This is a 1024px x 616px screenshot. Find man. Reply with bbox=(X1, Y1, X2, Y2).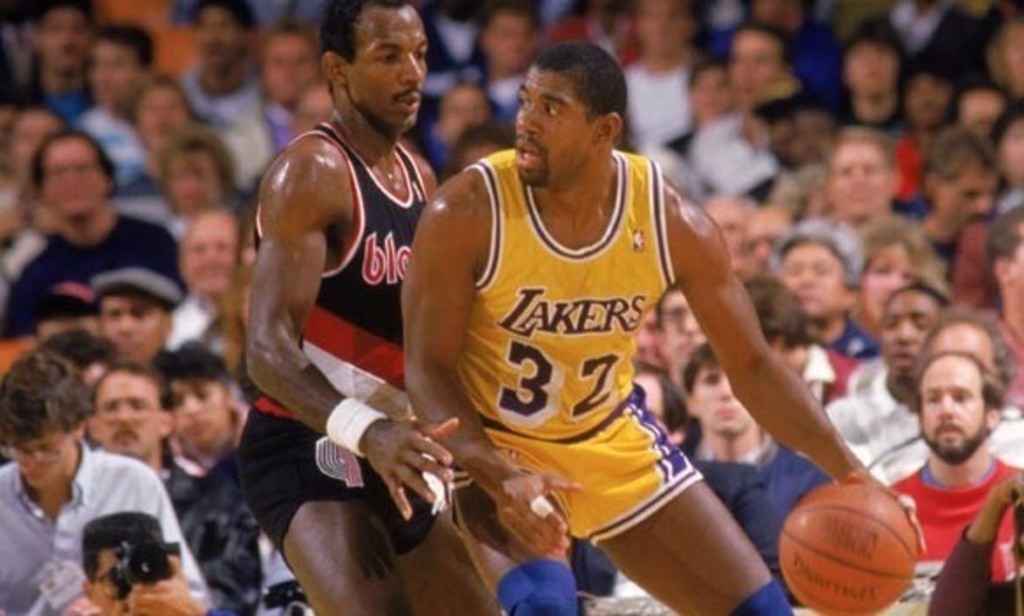
bbox=(76, 352, 259, 614).
